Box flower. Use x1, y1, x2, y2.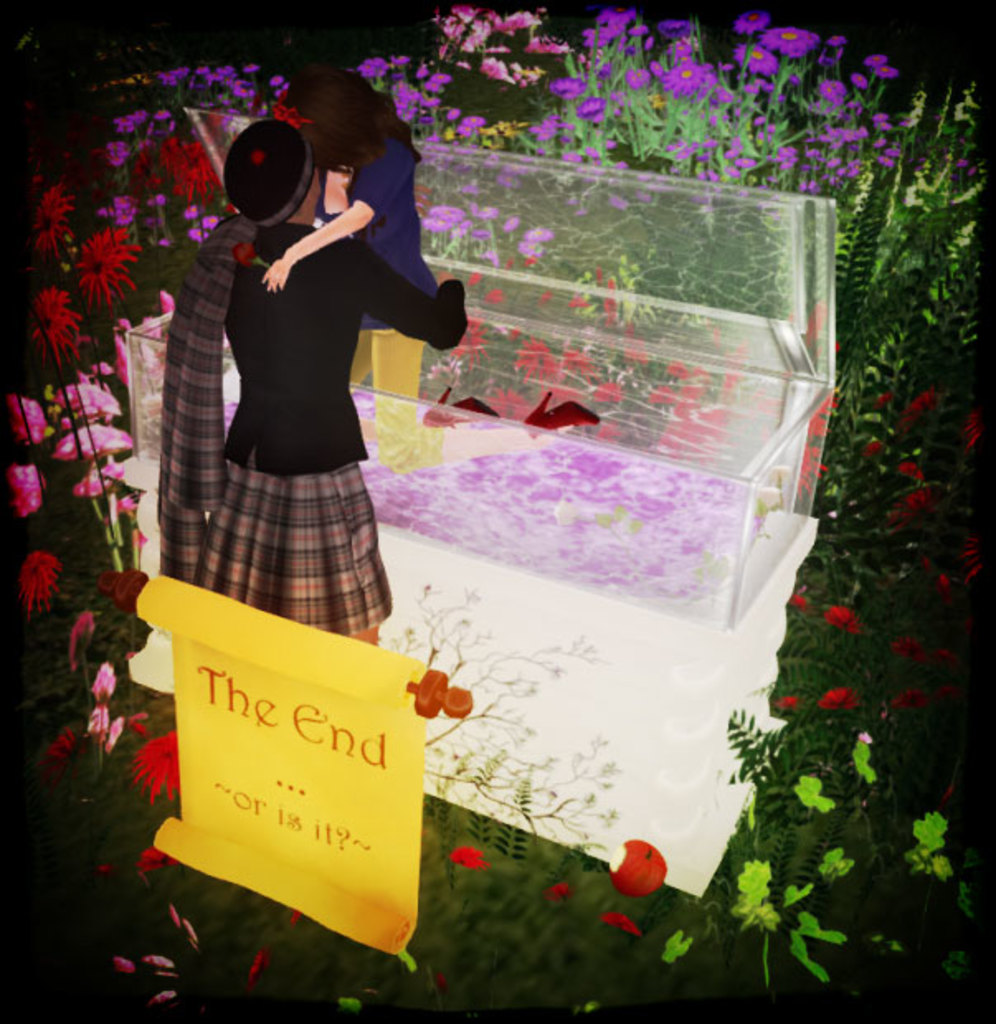
94, 63, 309, 249.
